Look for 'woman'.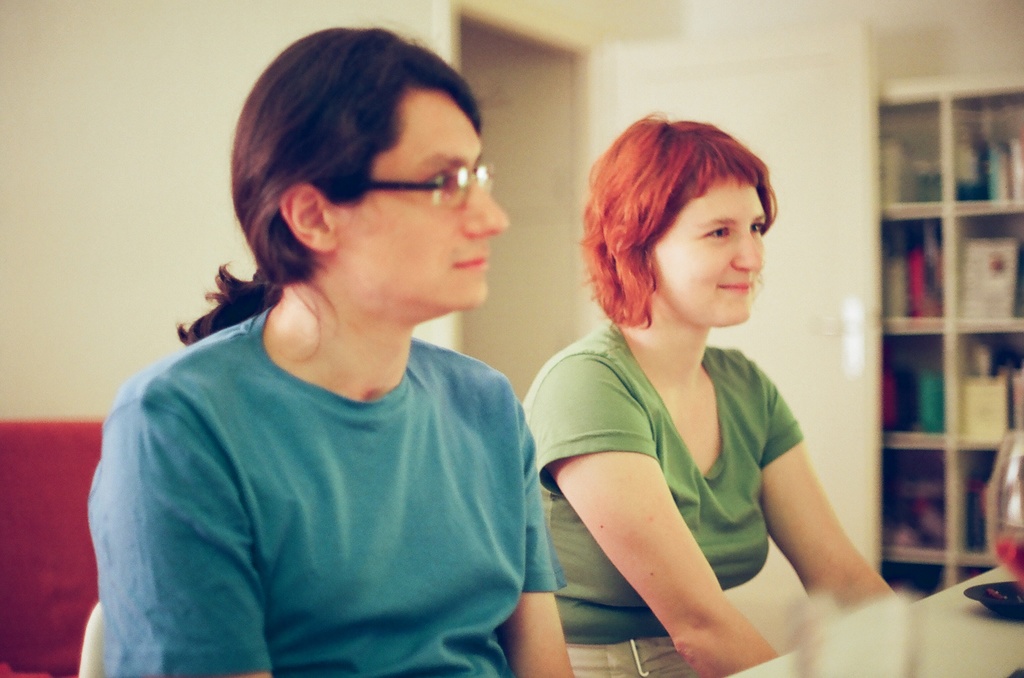
Found: {"x1": 94, "y1": 21, "x2": 573, "y2": 677}.
